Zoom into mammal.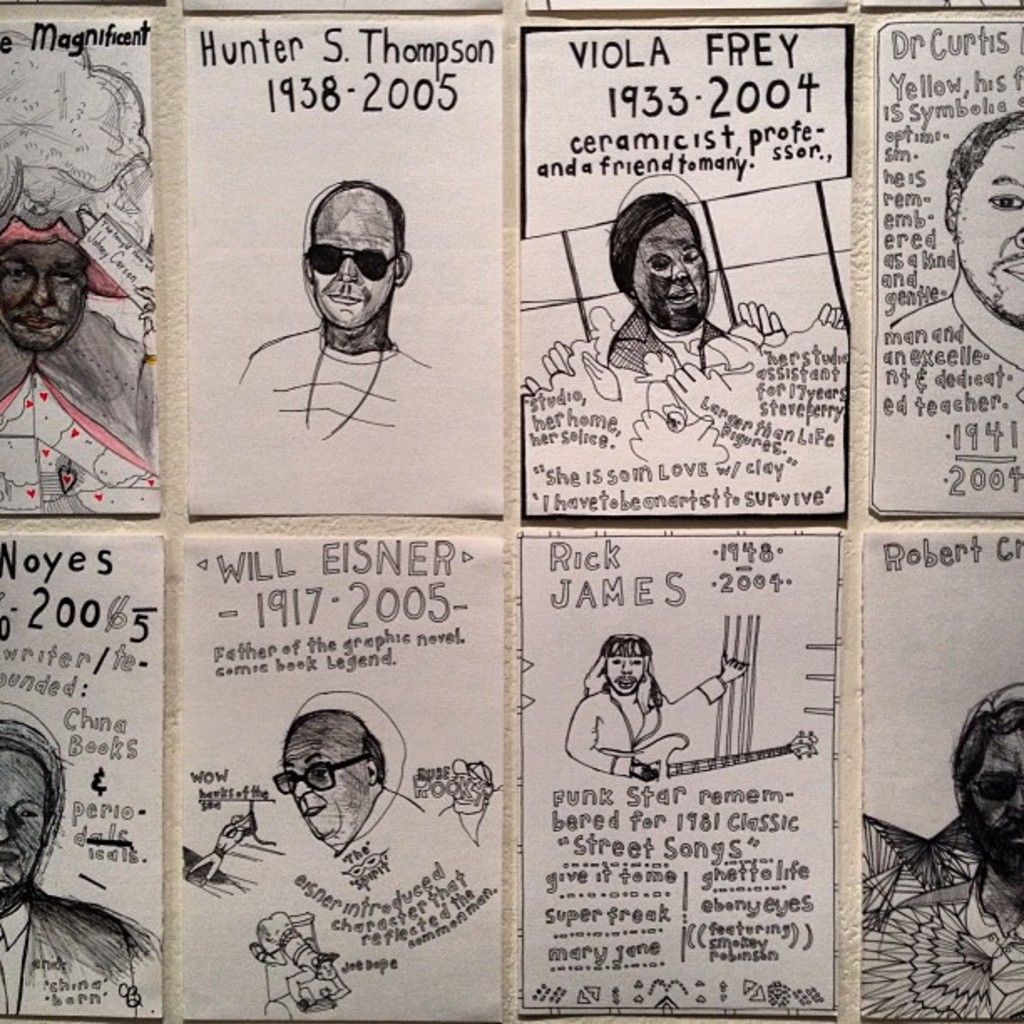
Zoom target: Rect(278, 683, 423, 848).
